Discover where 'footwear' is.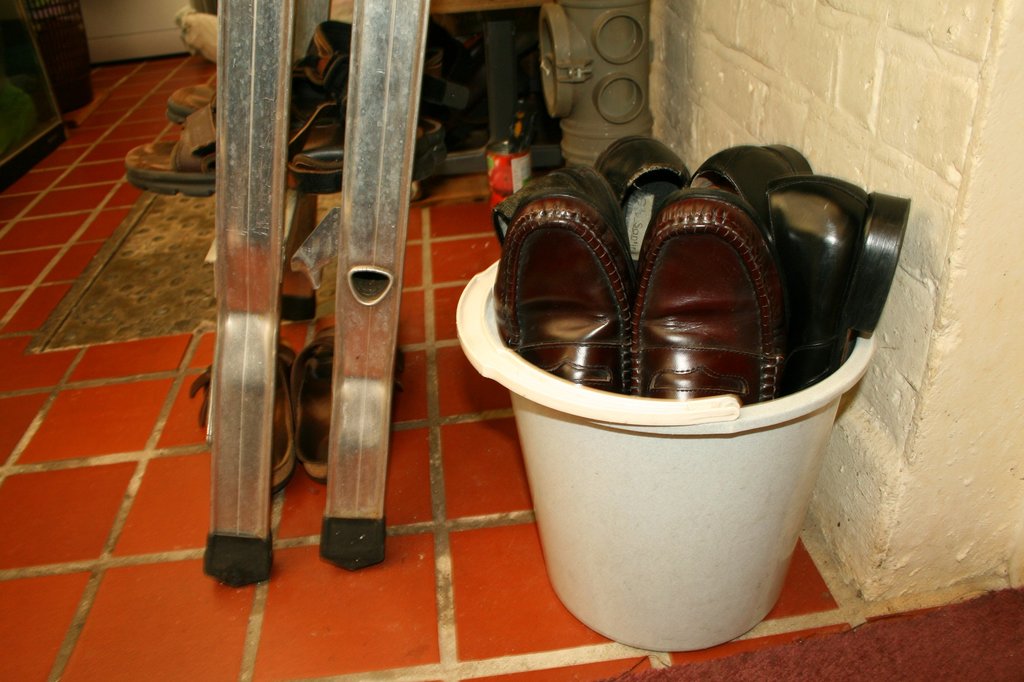
Discovered at detection(695, 137, 815, 235).
